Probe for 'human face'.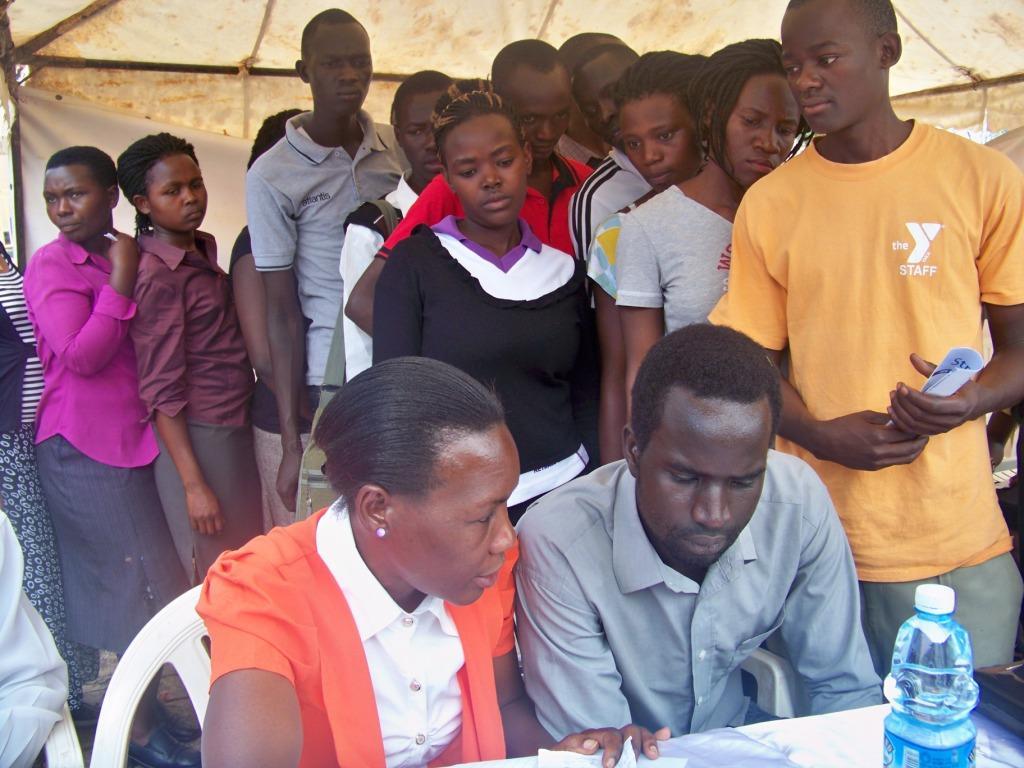
Probe result: {"left": 303, "top": 20, "right": 370, "bottom": 128}.
